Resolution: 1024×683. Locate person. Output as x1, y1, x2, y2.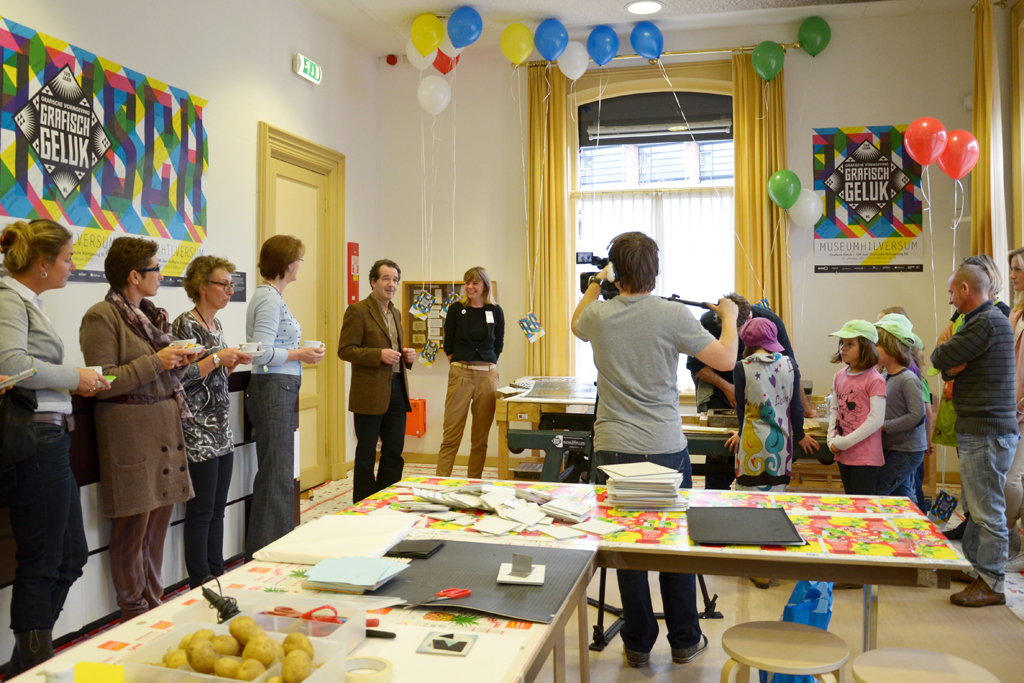
435, 271, 500, 473.
